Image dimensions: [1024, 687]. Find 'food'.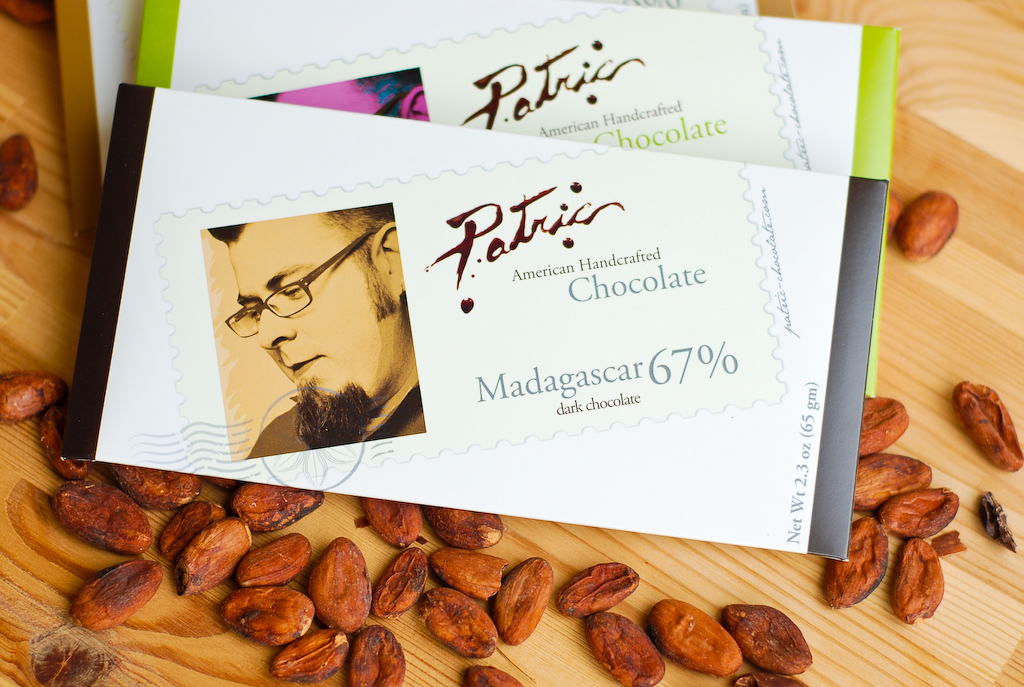
l=464, t=663, r=519, b=686.
